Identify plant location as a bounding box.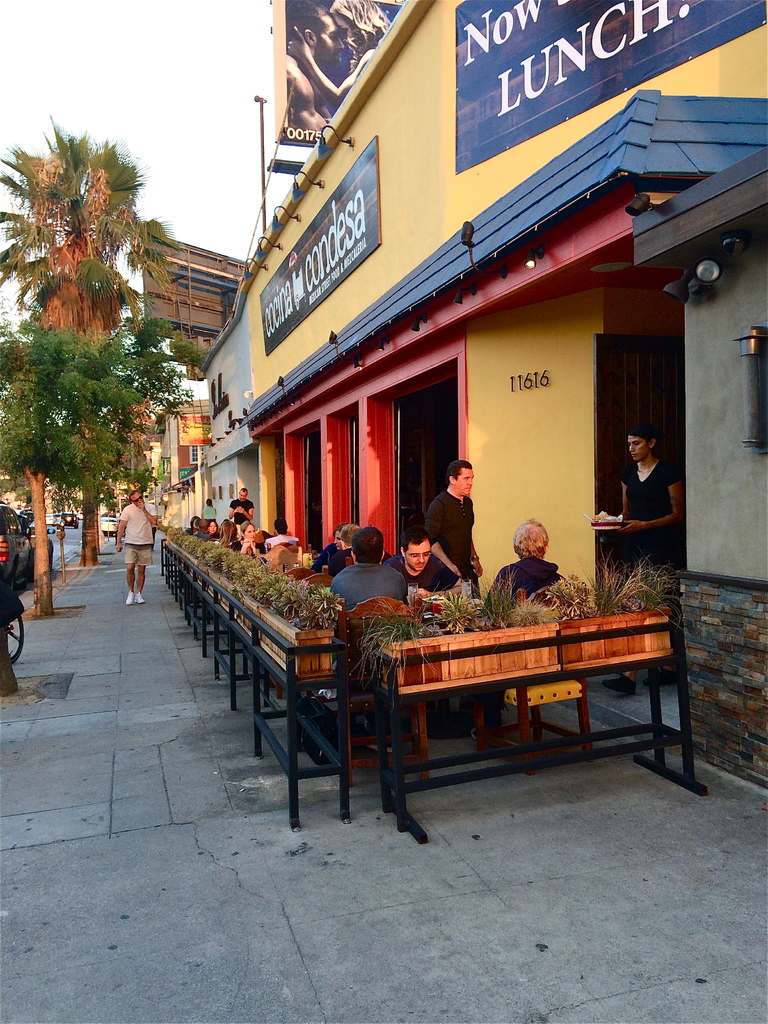
bbox=(342, 591, 553, 692).
